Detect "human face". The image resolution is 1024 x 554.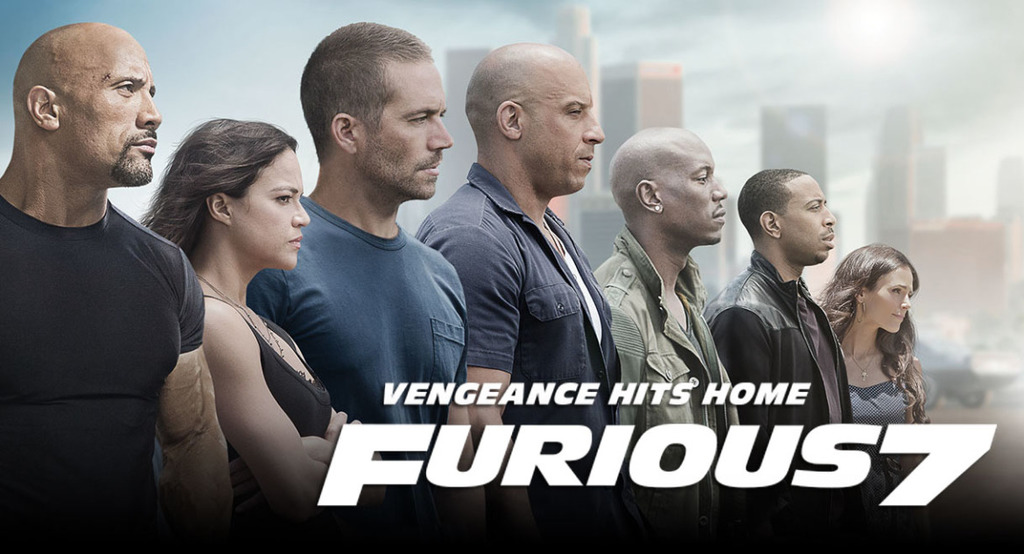
x1=663 y1=144 x2=729 y2=245.
